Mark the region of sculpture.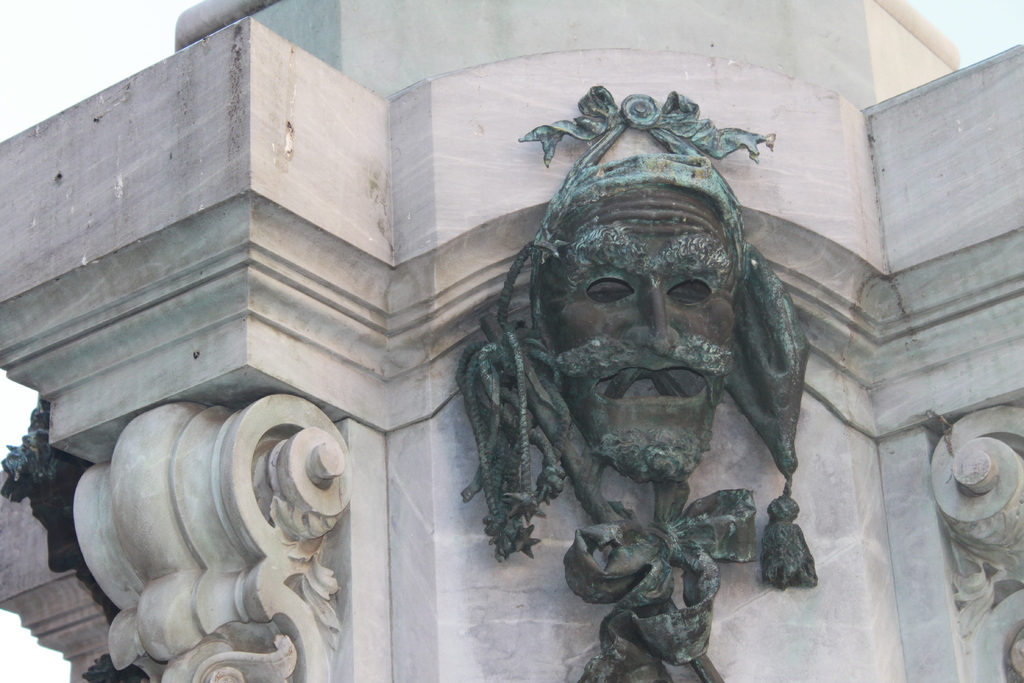
Region: (left=437, top=62, right=860, bottom=682).
